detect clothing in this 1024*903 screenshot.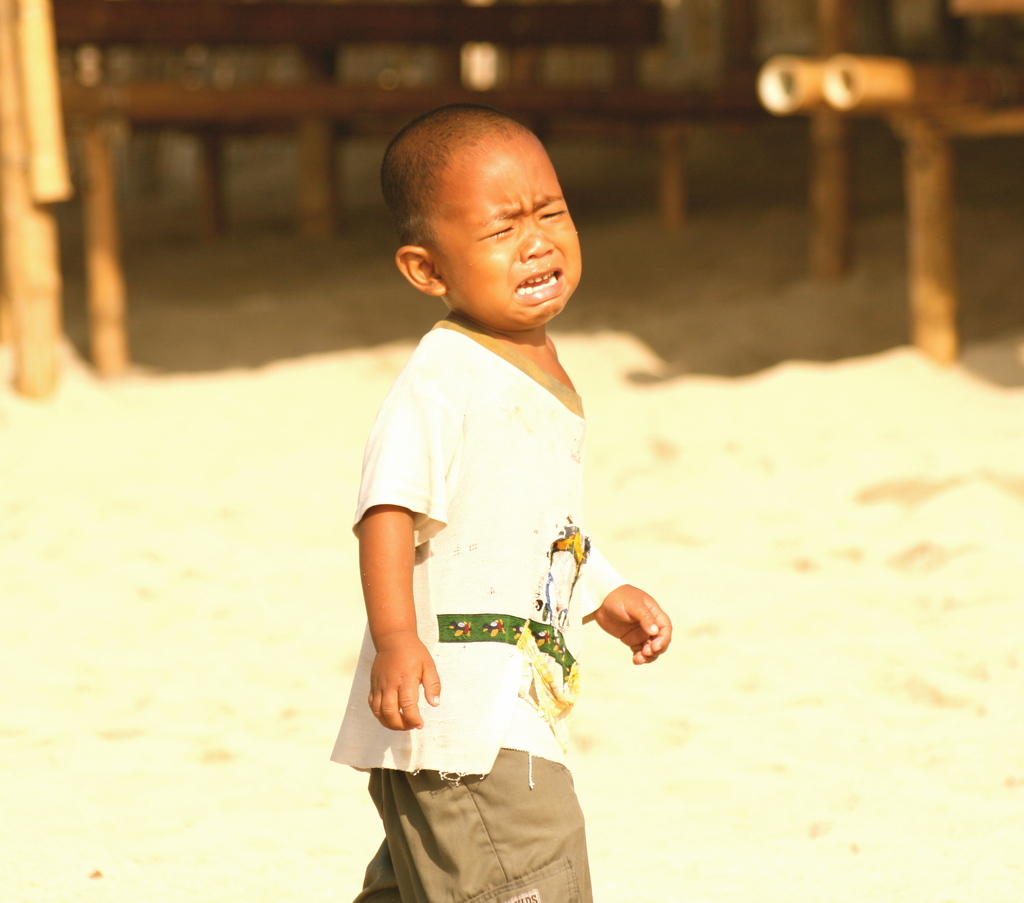
Detection: (353,246,646,851).
